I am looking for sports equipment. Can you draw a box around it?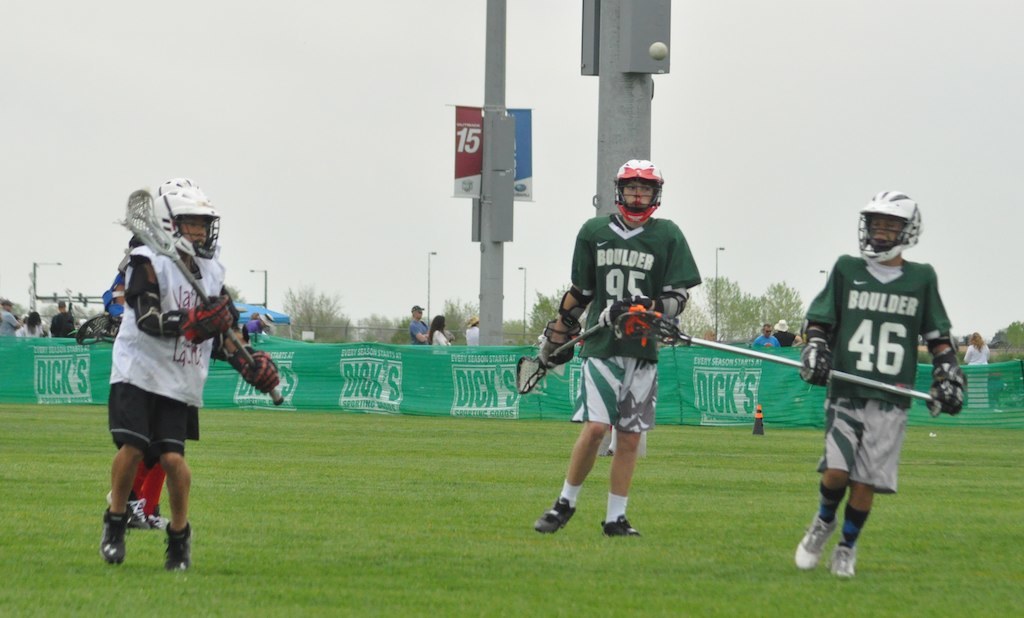
Sure, the bounding box is (x1=519, y1=318, x2=603, y2=395).
